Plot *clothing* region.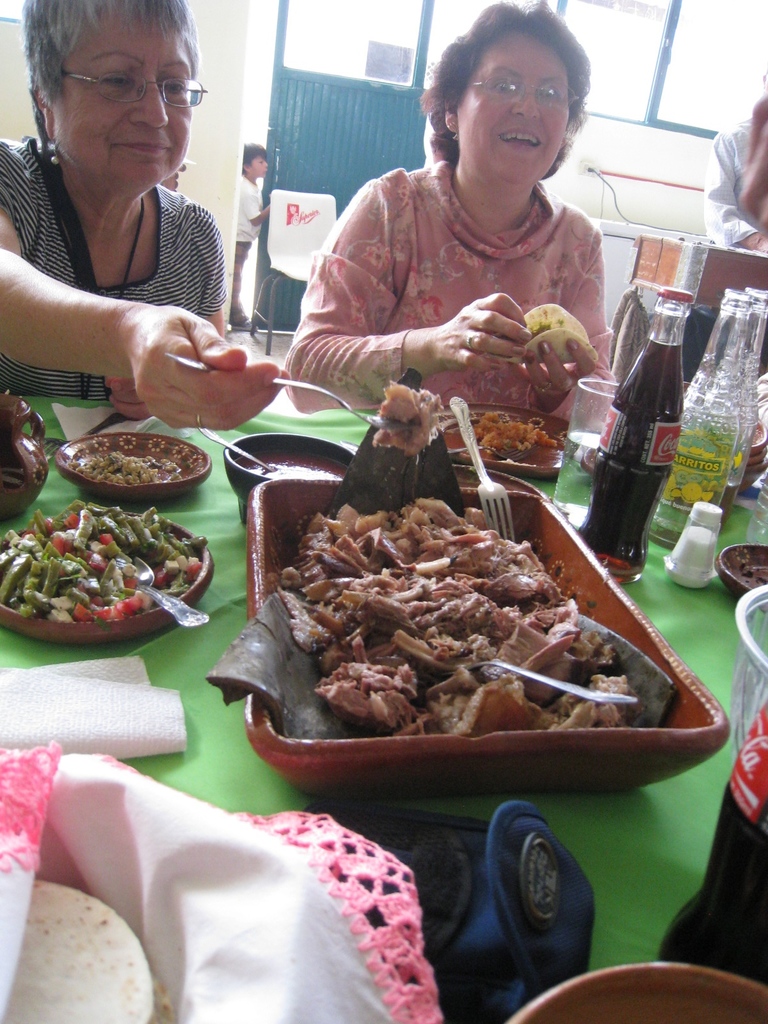
Plotted at region(0, 136, 230, 404).
